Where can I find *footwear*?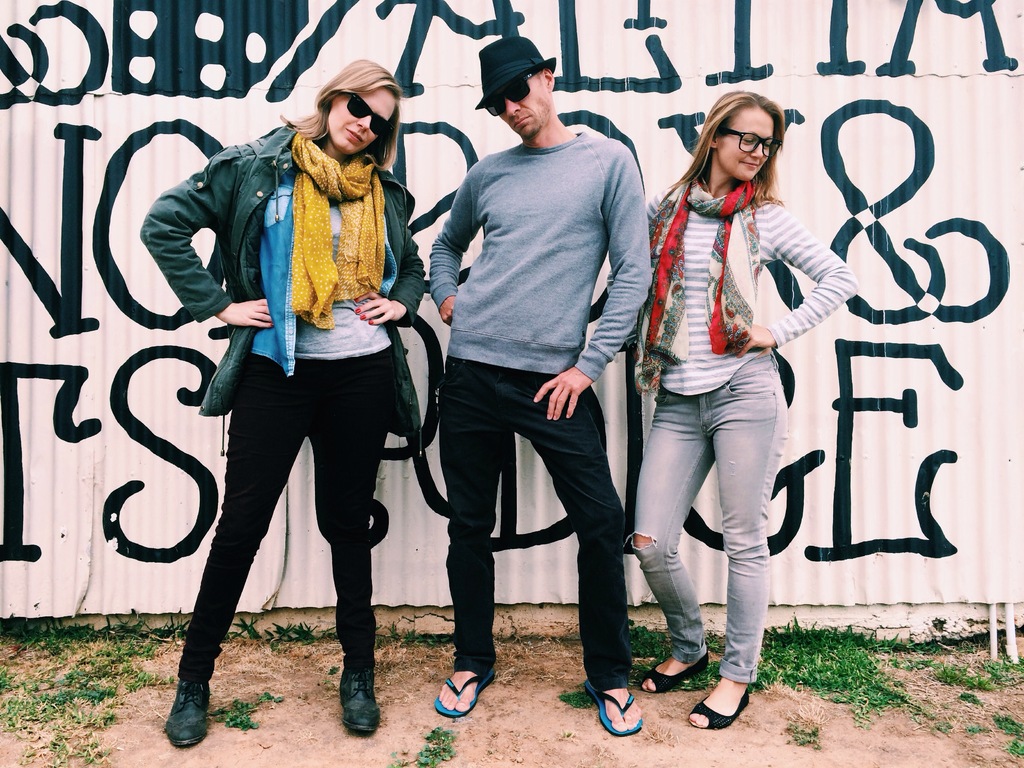
You can find it at [x1=321, y1=664, x2=378, y2=751].
